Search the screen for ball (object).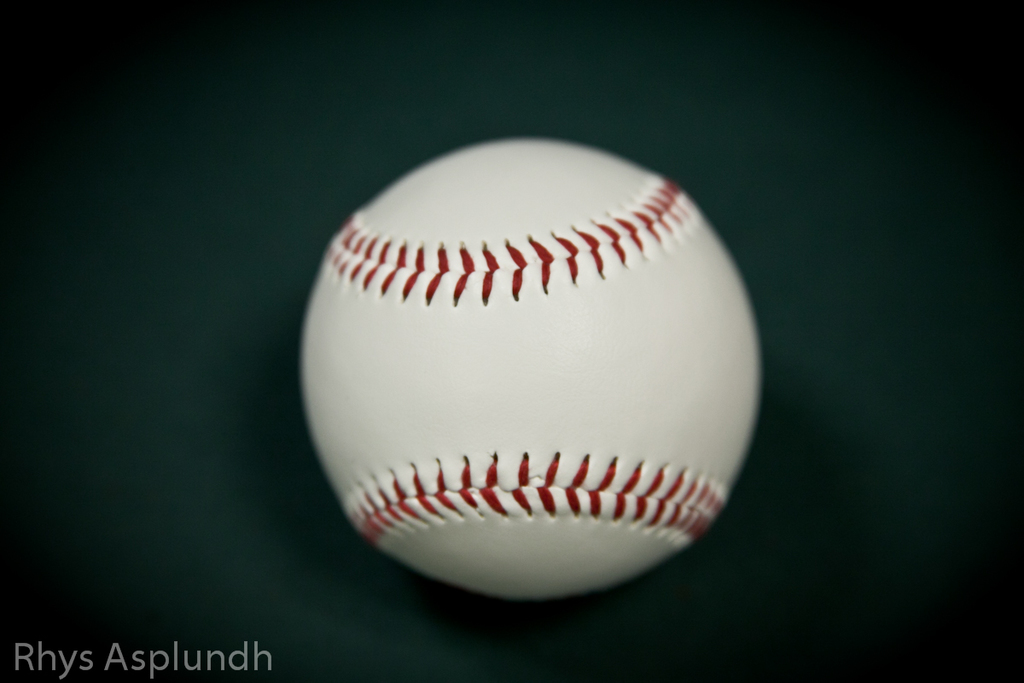
Found at Rect(300, 144, 760, 608).
